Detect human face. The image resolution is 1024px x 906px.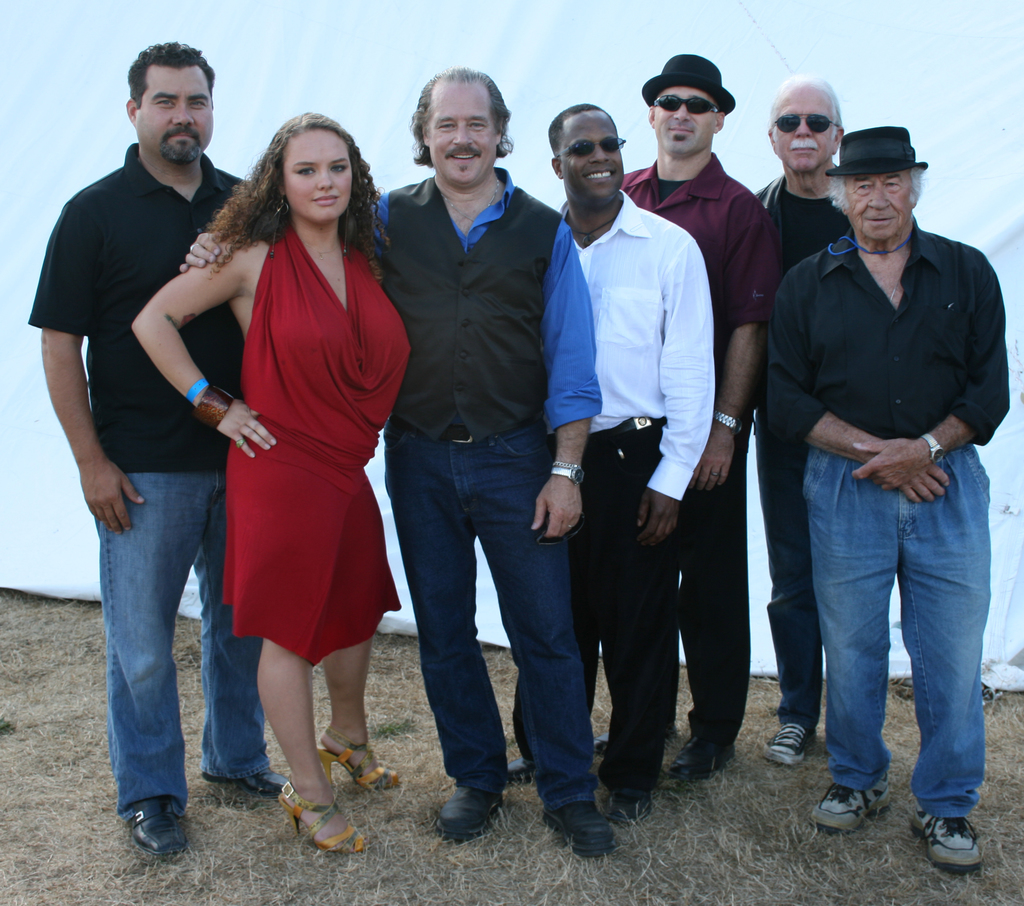
x1=135 y1=65 x2=214 y2=164.
